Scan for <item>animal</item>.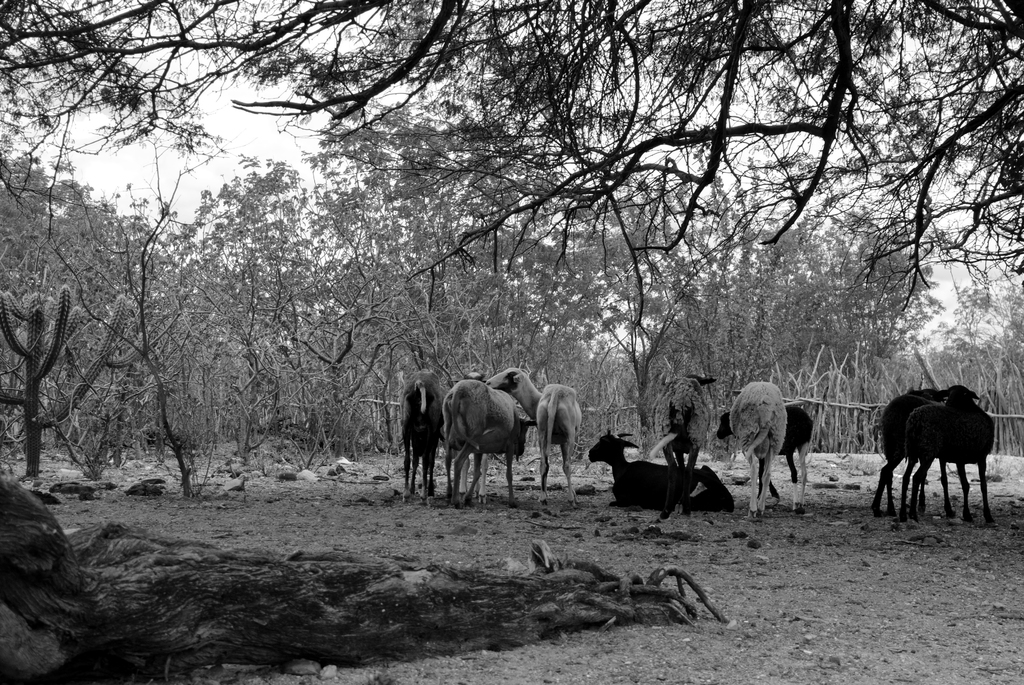
Scan result: bbox(710, 406, 819, 515).
